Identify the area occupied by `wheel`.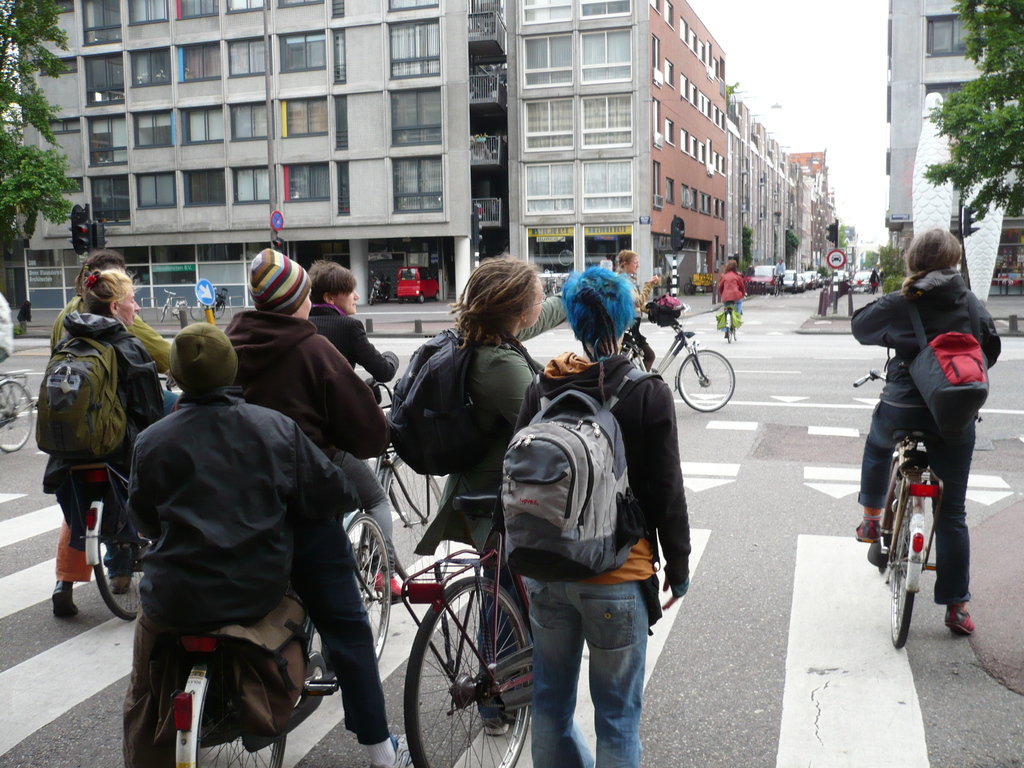
Area: 213, 302, 223, 321.
